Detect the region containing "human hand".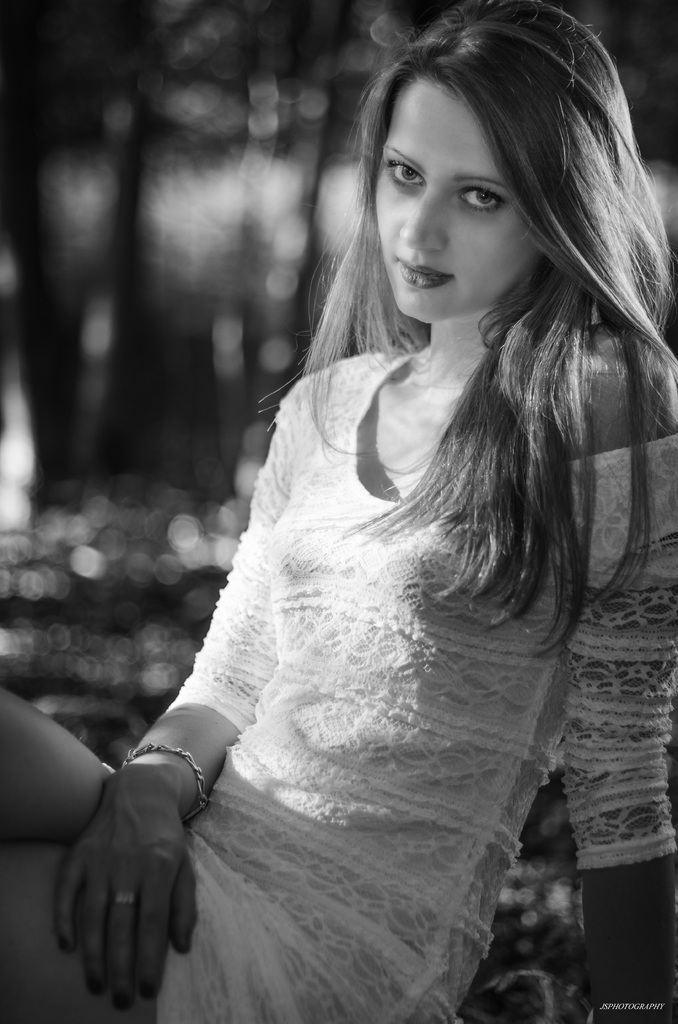
{"x1": 55, "y1": 720, "x2": 211, "y2": 992}.
